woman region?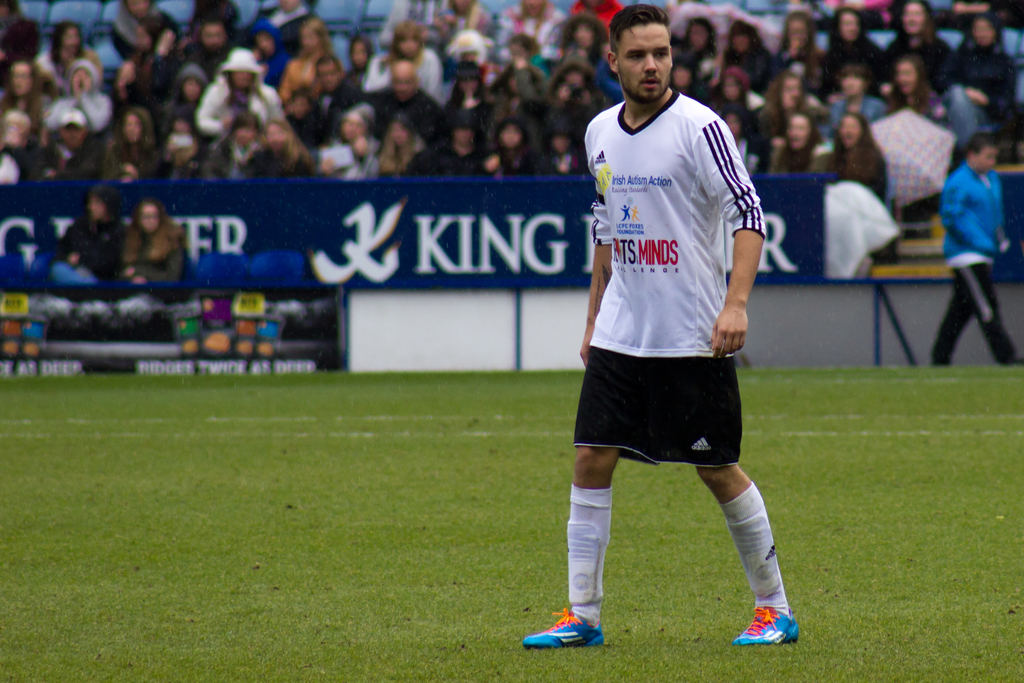
(x1=118, y1=201, x2=188, y2=287)
